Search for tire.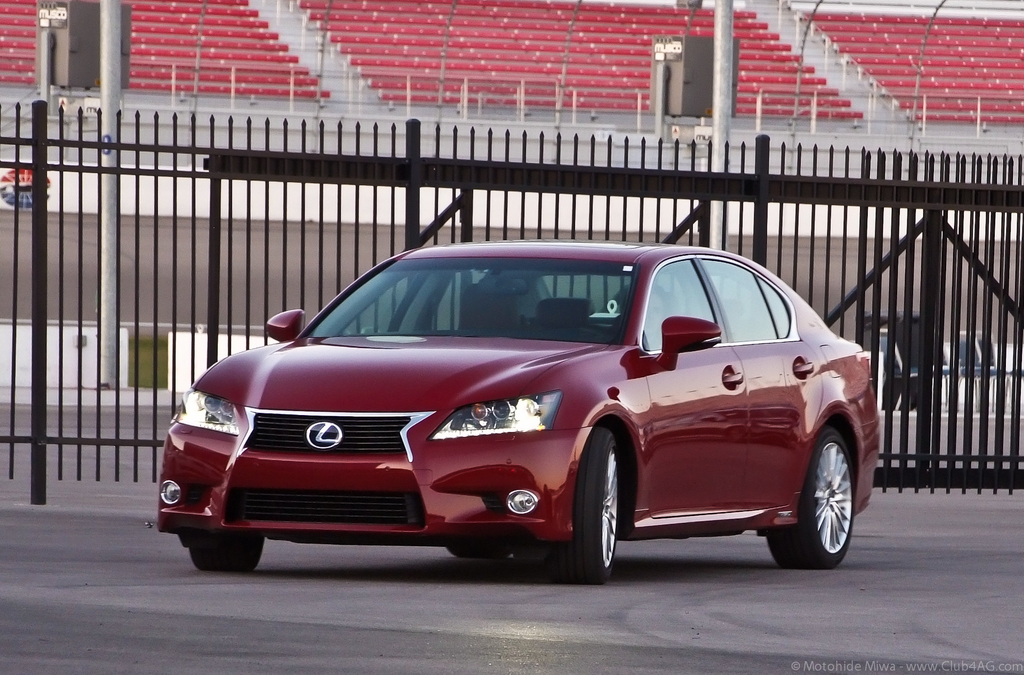
Found at 187:521:281:576.
